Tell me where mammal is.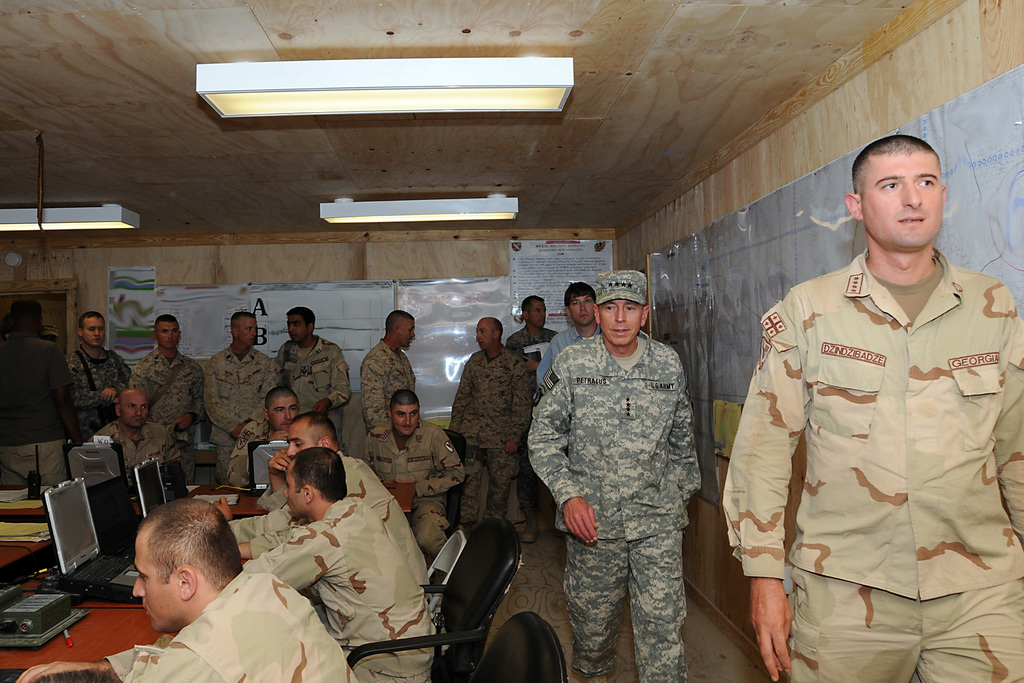
mammal is at 213:445:438:682.
